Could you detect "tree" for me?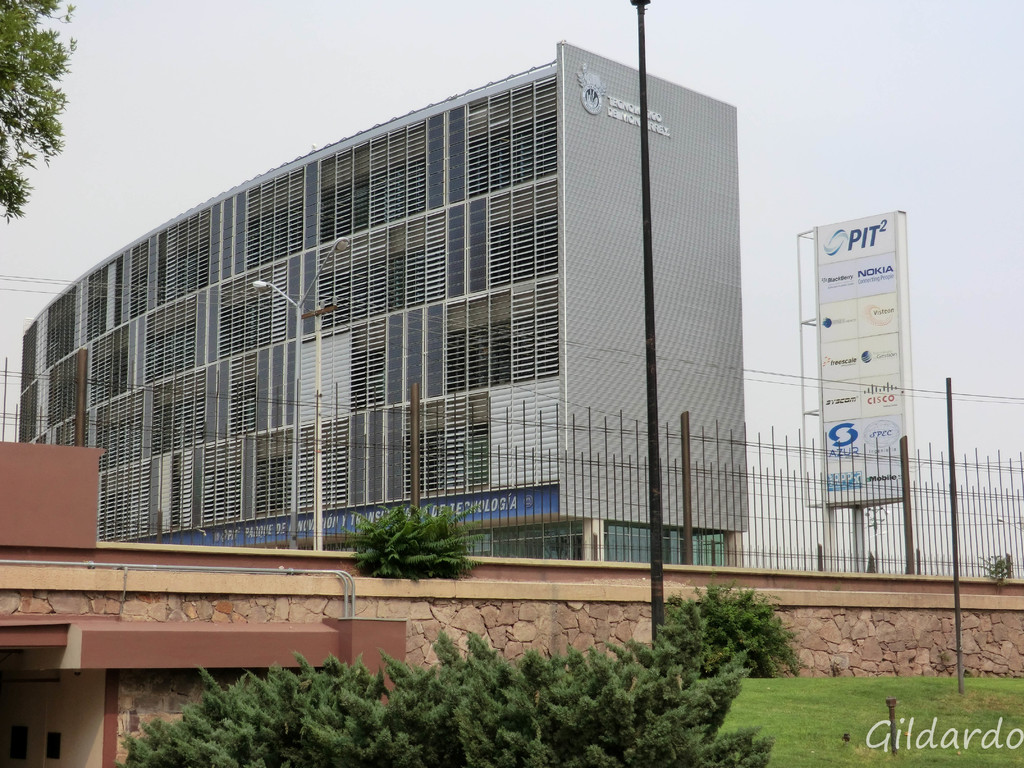
Detection result: box=[0, 0, 79, 214].
